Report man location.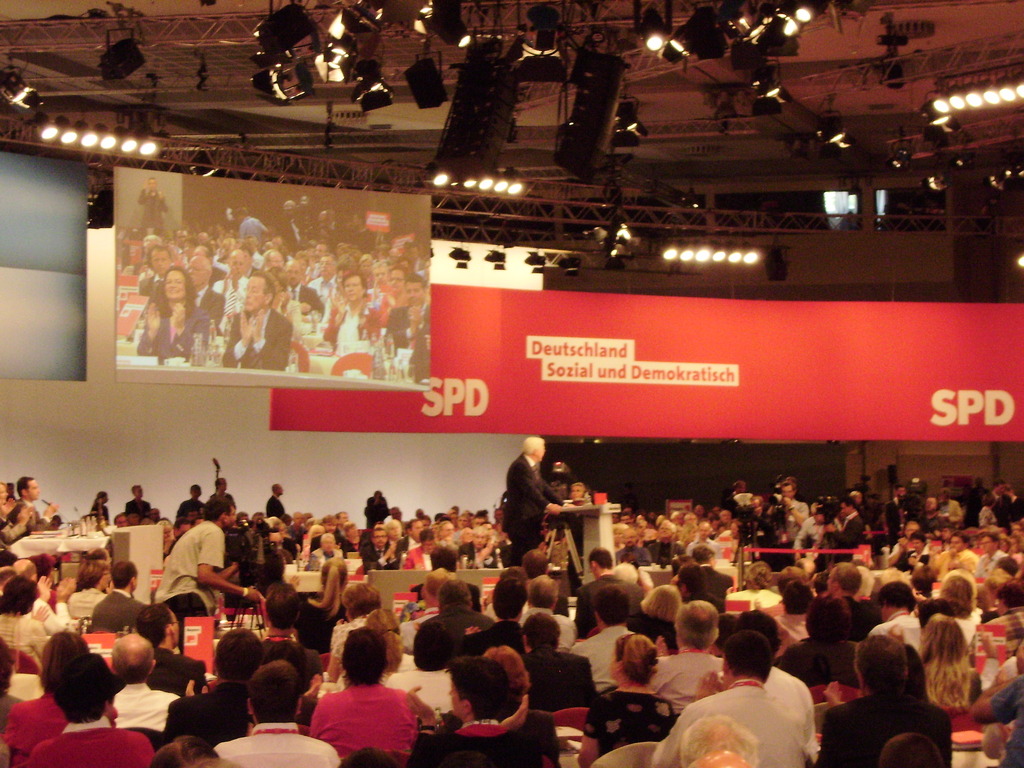
Report: locate(292, 513, 307, 541).
